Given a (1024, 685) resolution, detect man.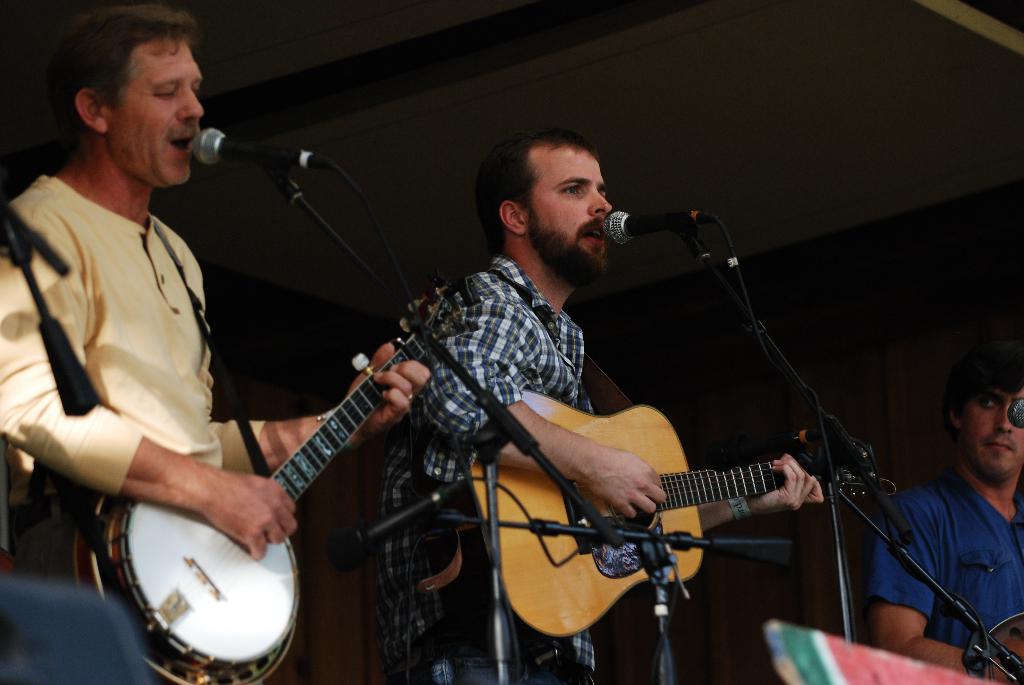
[left=364, top=129, right=824, bottom=684].
